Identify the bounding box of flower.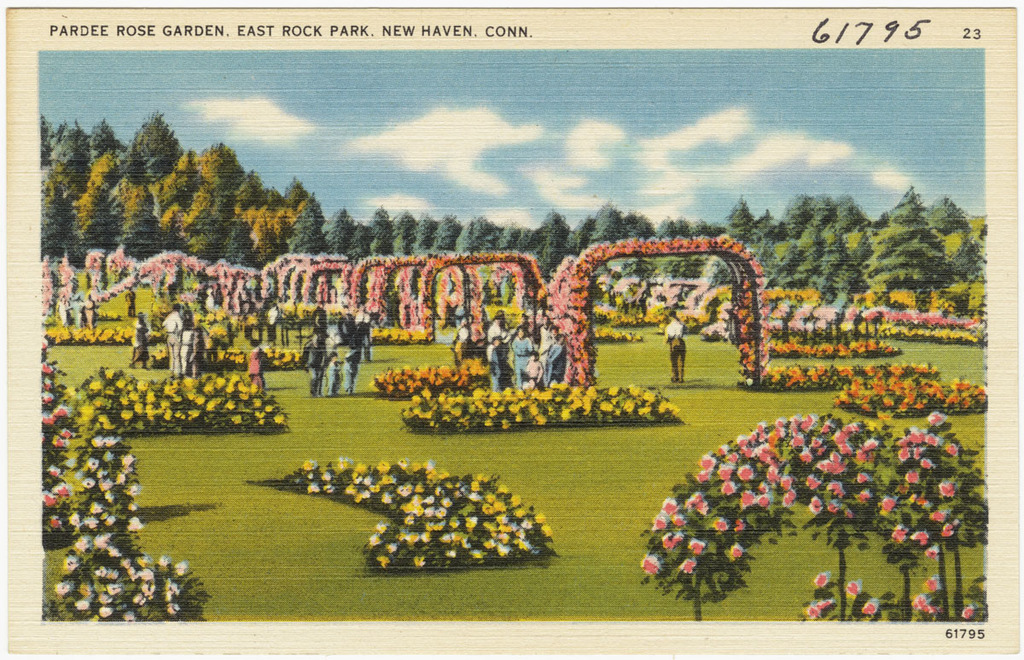
crop(841, 506, 849, 518).
